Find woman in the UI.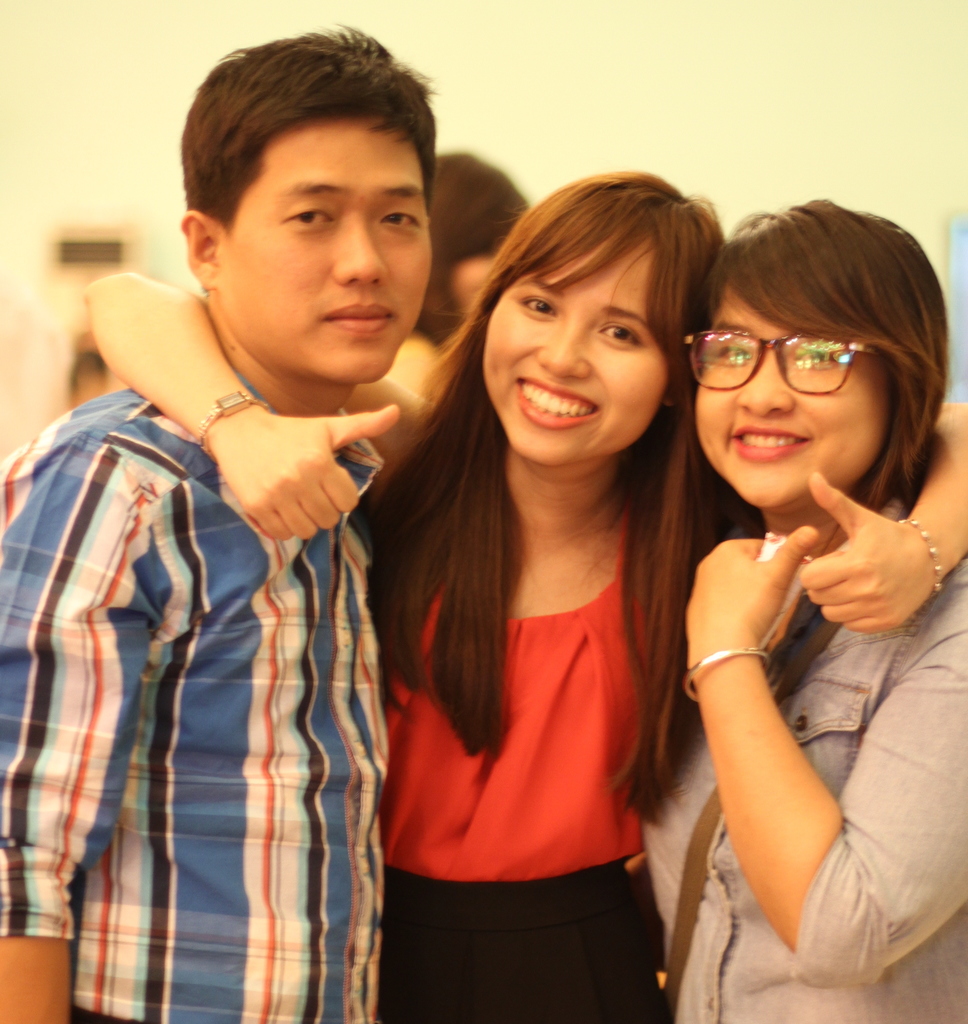
UI element at (79, 167, 967, 1023).
